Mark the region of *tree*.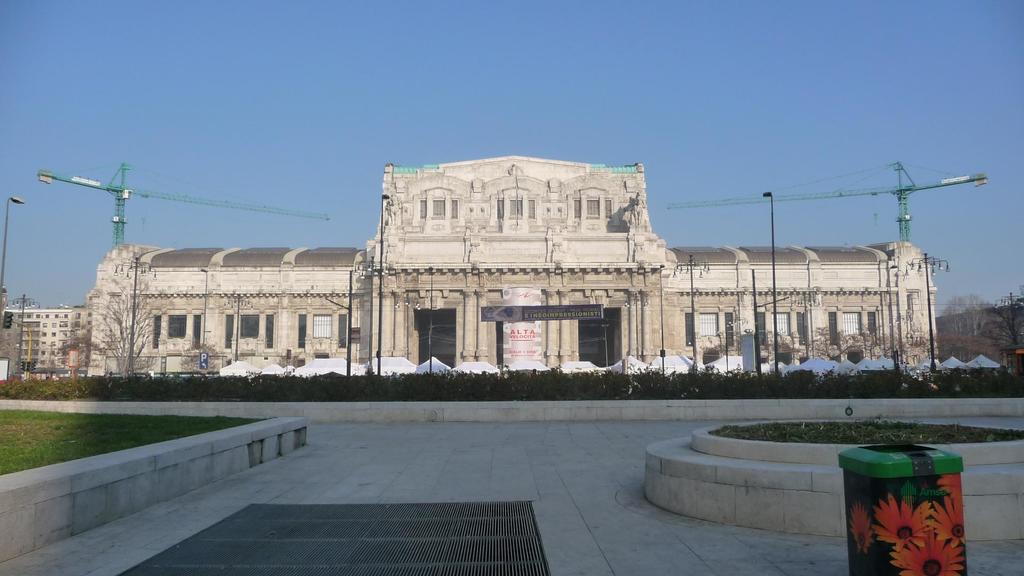
Region: box(925, 289, 1009, 371).
